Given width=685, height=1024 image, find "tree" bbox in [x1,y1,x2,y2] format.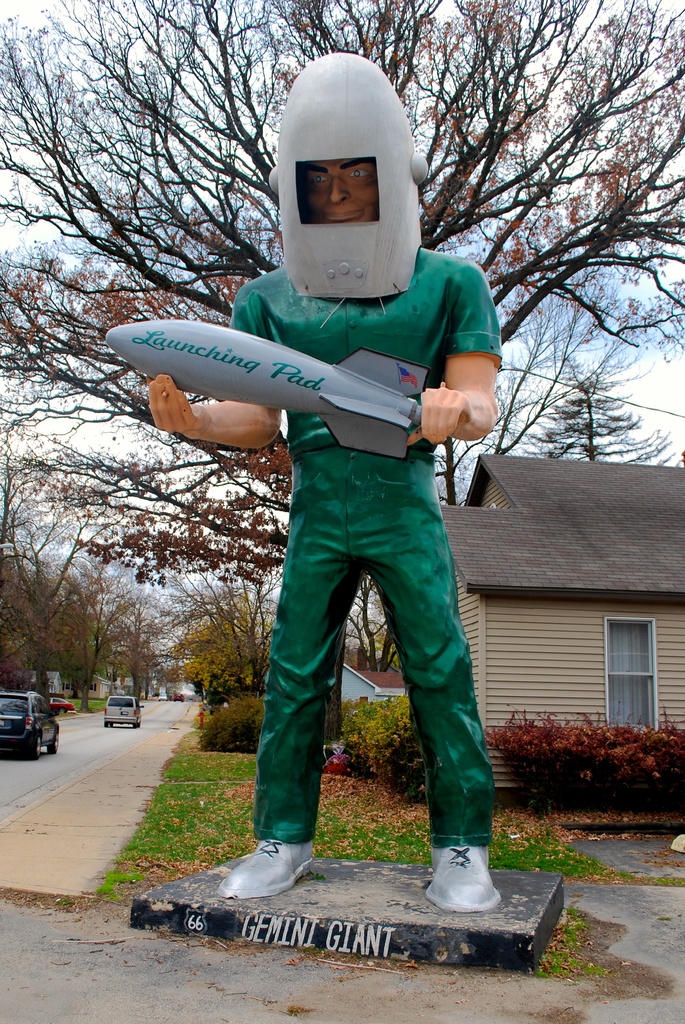
[0,0,684,573].
